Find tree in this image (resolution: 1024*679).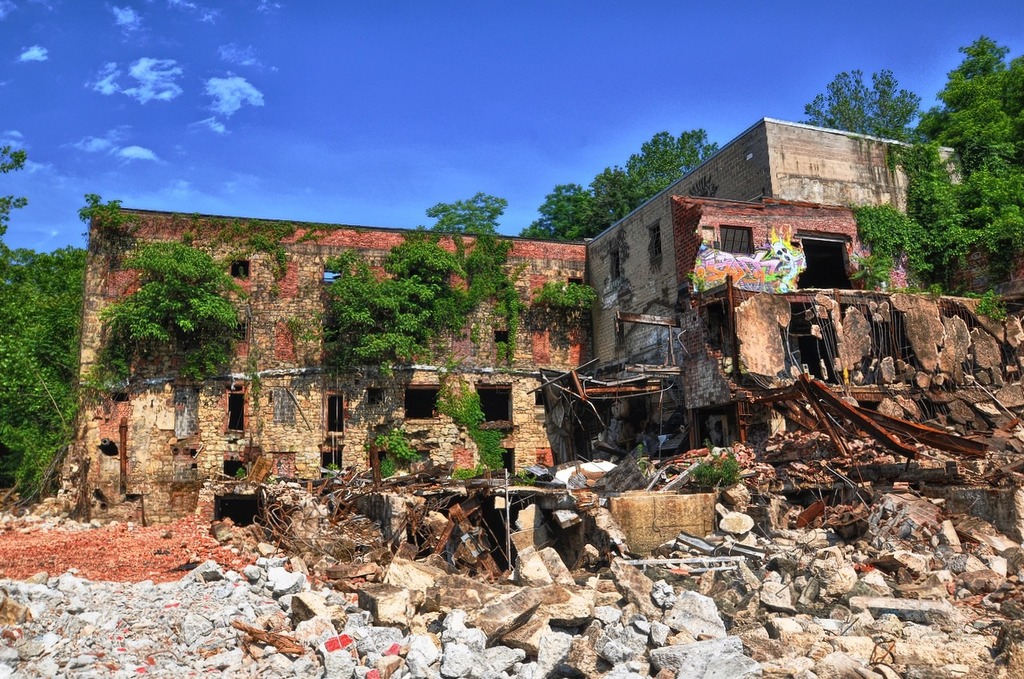
[531,279,602,314].
